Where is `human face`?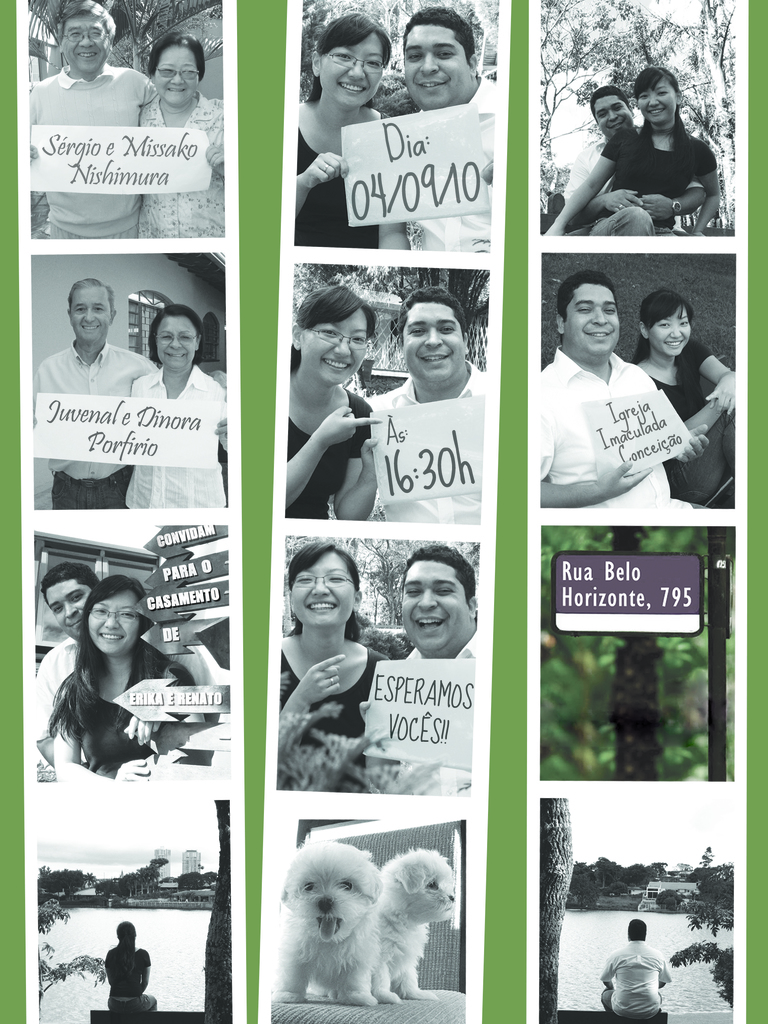
bbox=(152, 46, 198, 106).
